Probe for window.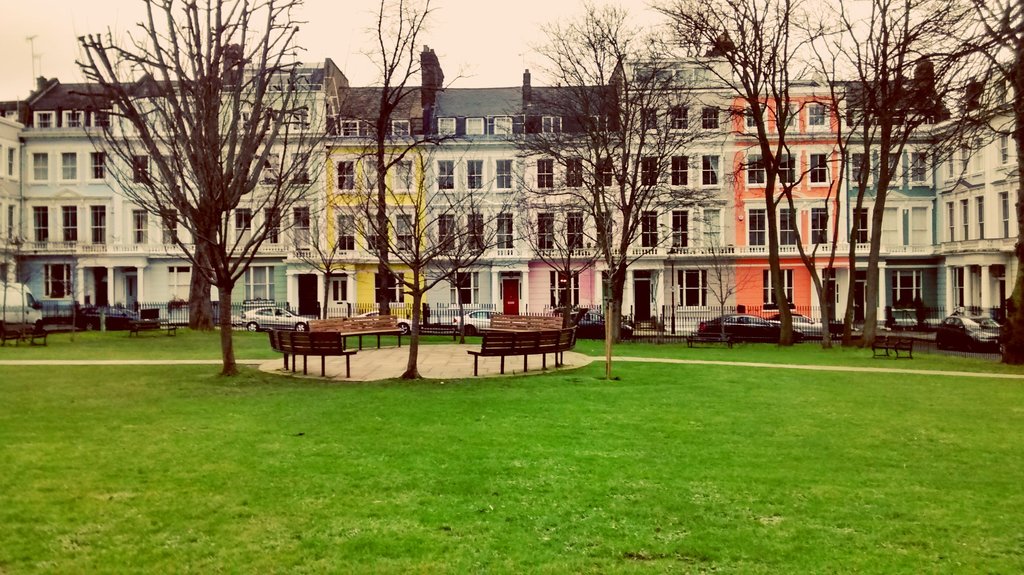
Probe result: 92 151 108 181.
